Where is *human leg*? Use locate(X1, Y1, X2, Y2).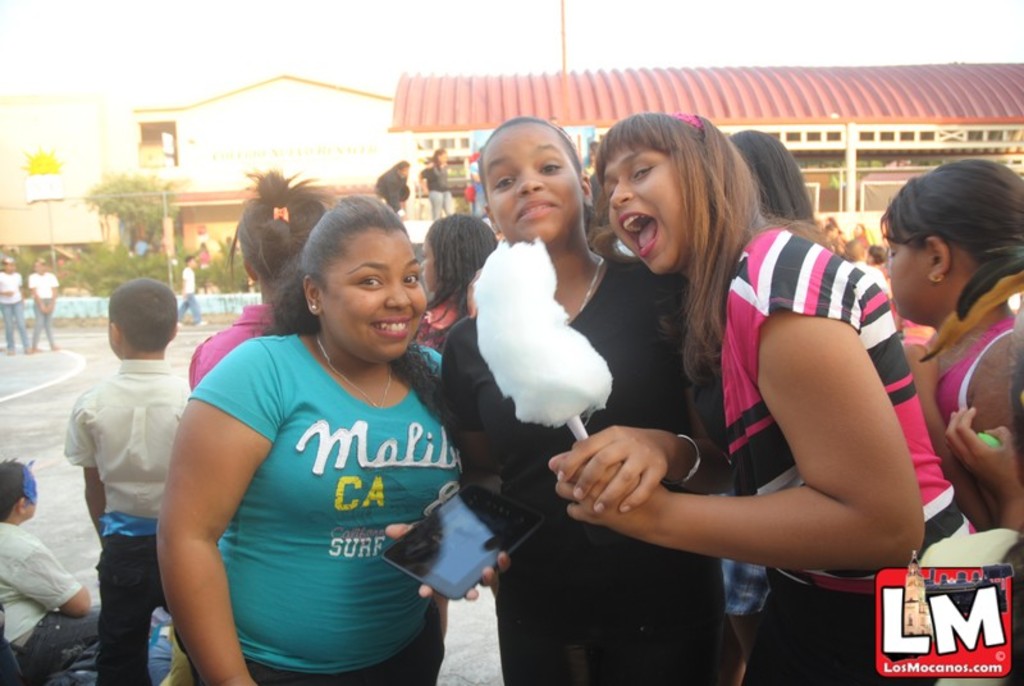
locate(28, 297, 42, 349).
